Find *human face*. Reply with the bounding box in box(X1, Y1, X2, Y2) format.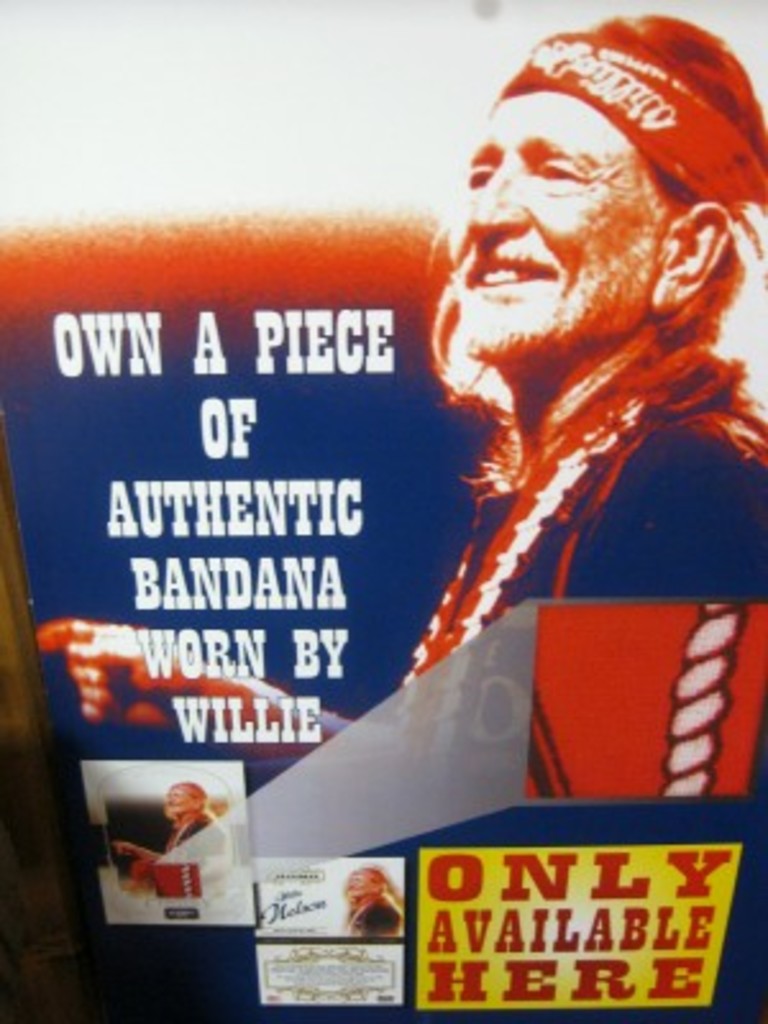
box(348, 870, 379, 904).
